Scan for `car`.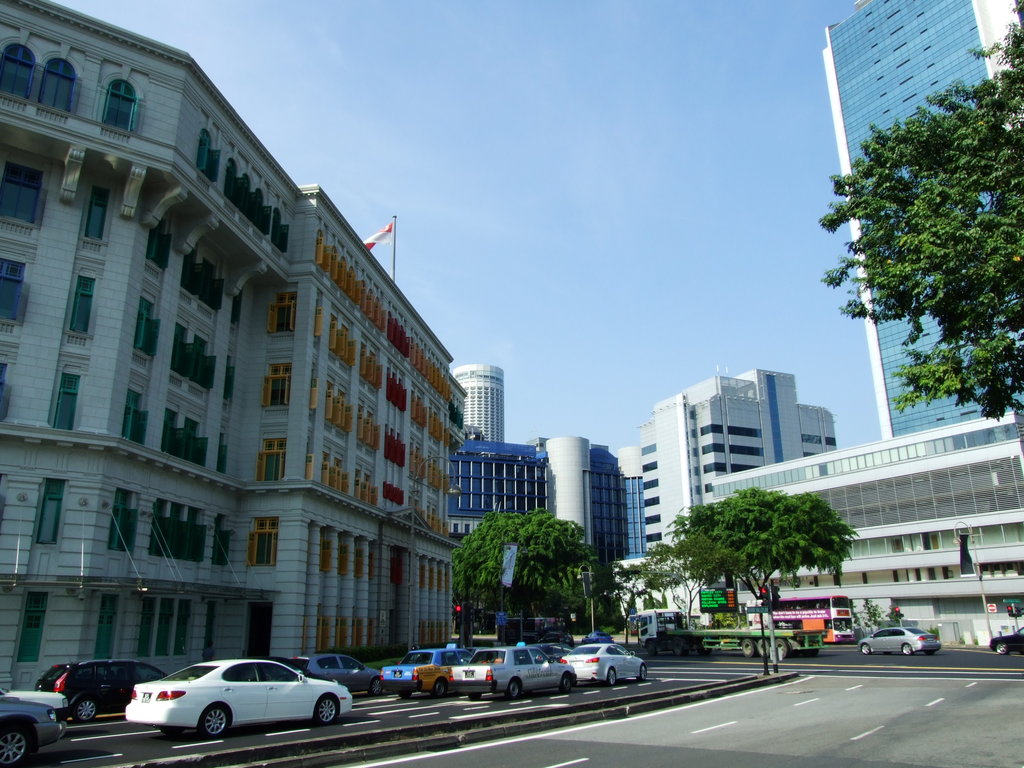
Scan result: 558:641:647:687.
